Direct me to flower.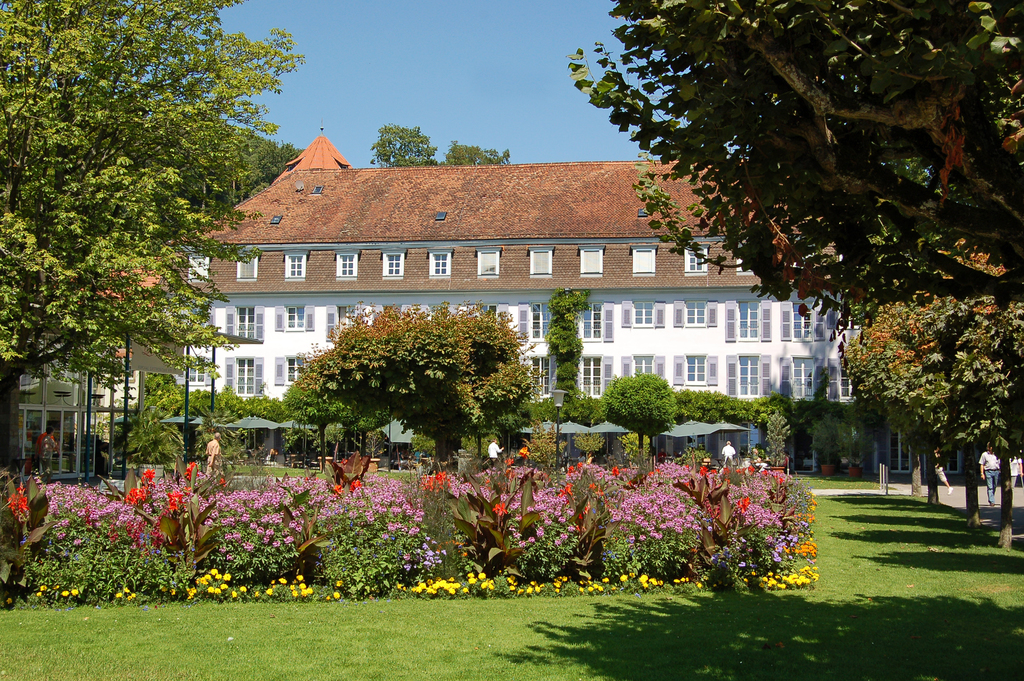
Direction: <region>39, 584, 44, 588</region>.
